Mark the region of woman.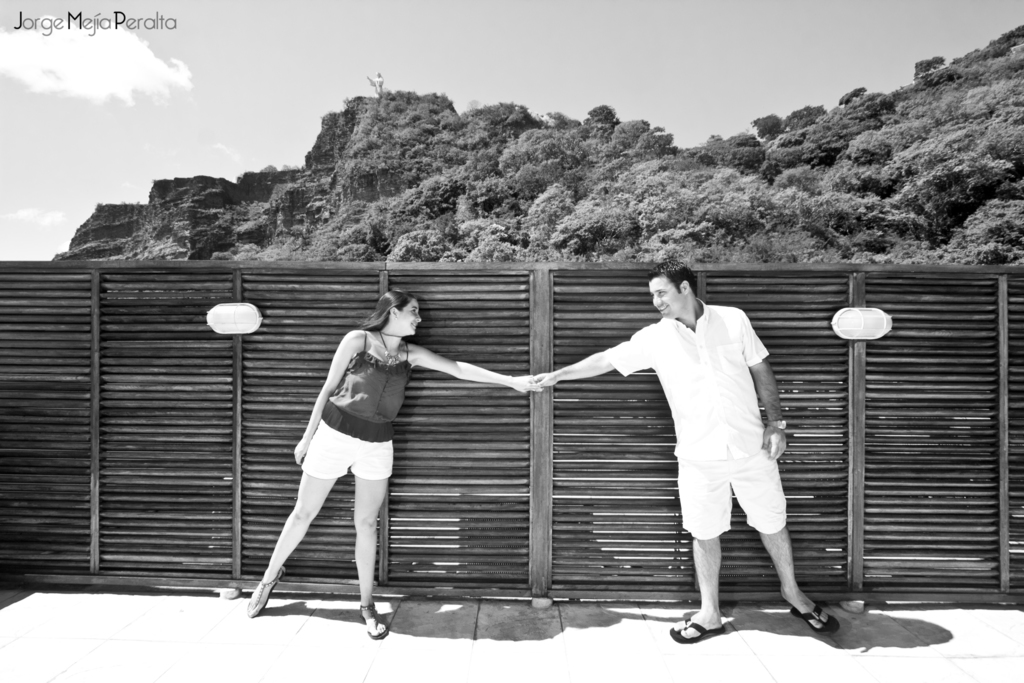
Region: rect(243, 286, 540, 641).
